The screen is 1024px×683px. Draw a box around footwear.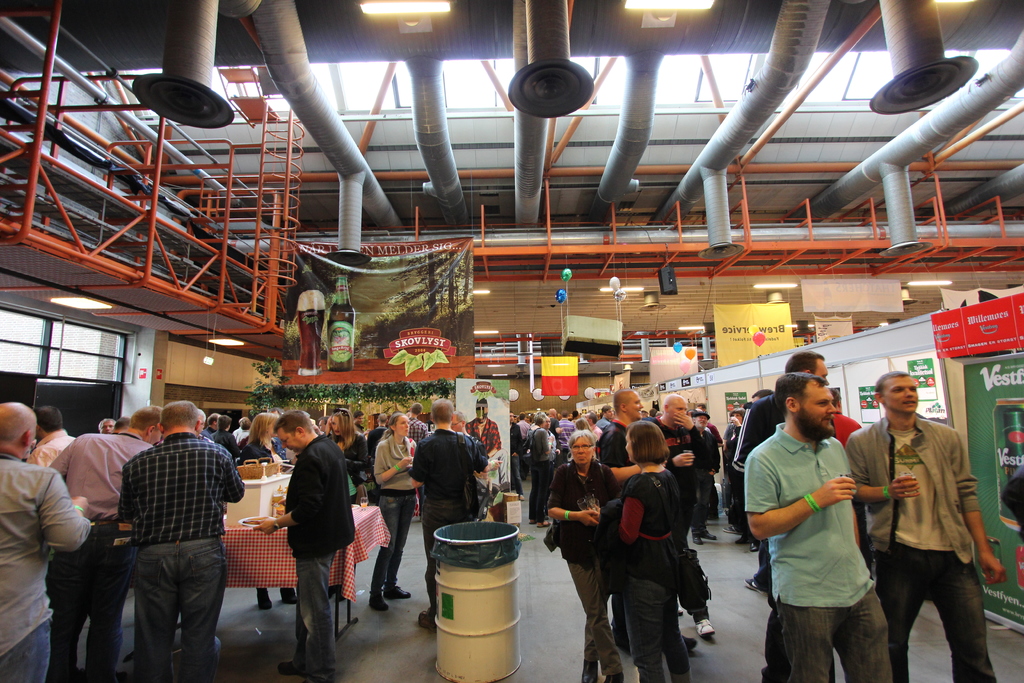
[left=419, top=609, right=433, bottom=630].
